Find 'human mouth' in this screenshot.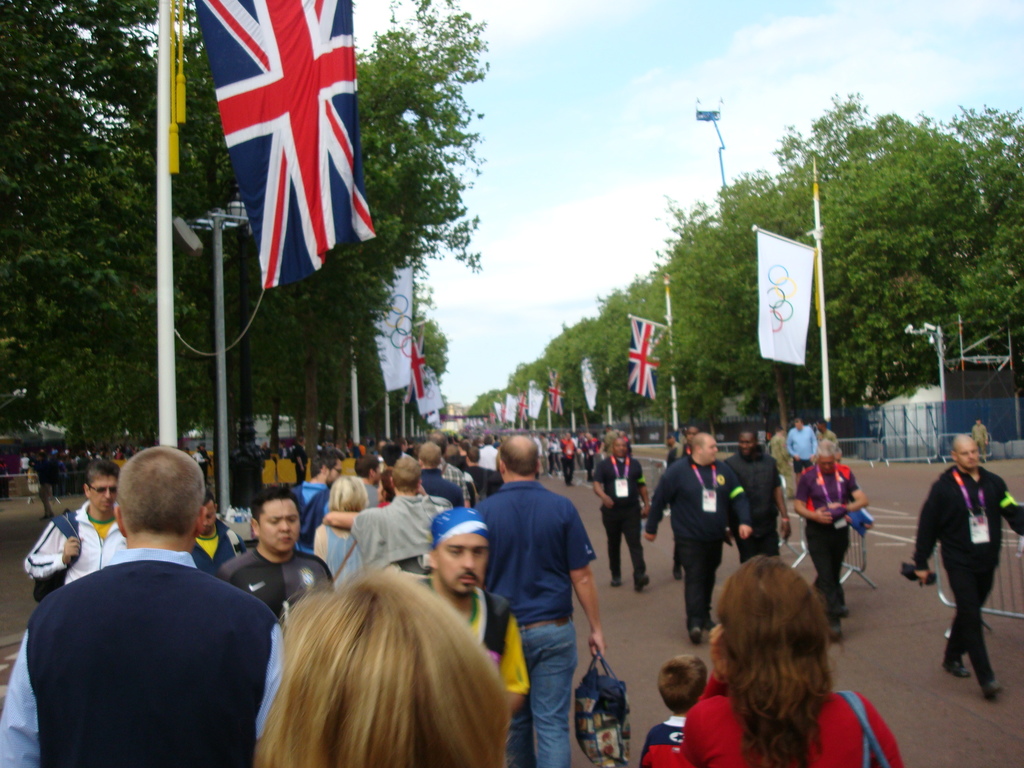
The bounding box for 'human mouth' is bbox=(102, 499, 110, 506).
